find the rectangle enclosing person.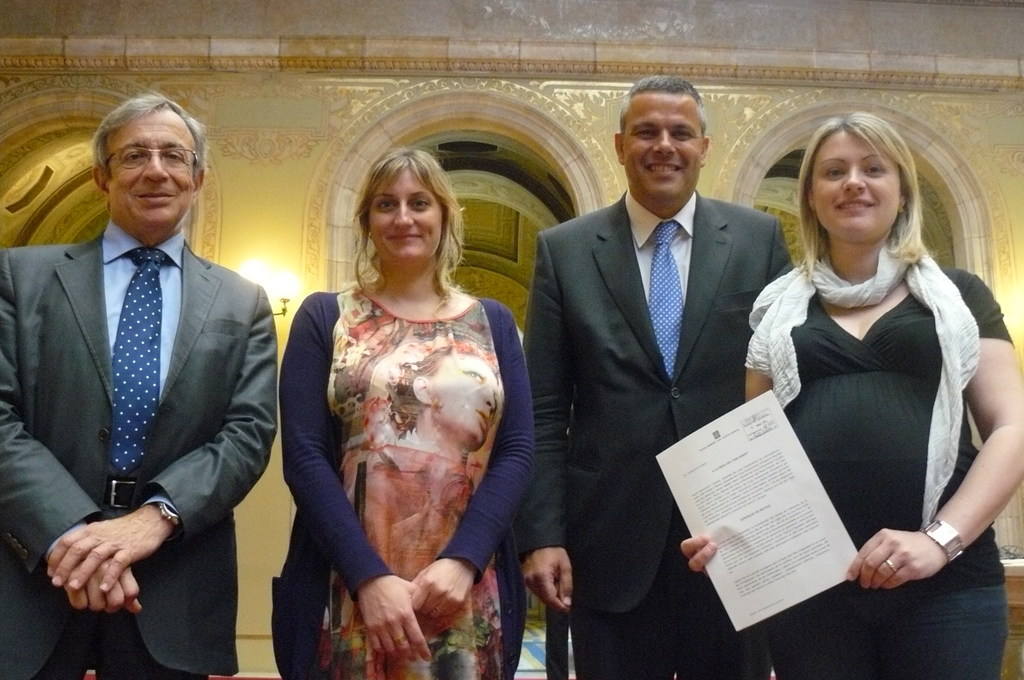
0/93/279/679.
